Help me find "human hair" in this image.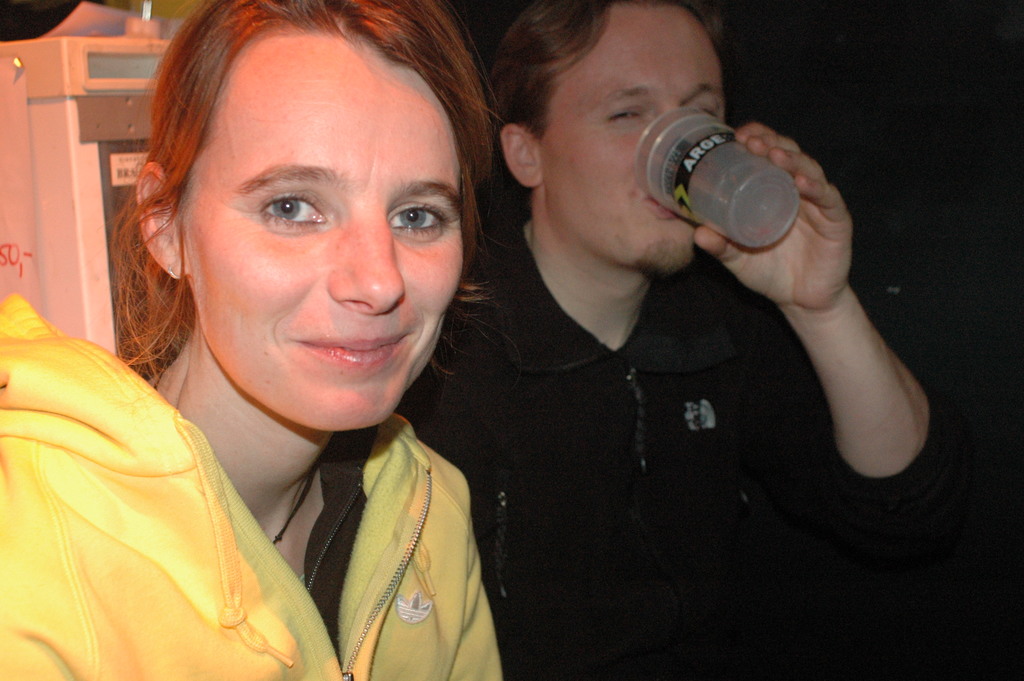
Found it: BBox(86, 8, 513, 471).
